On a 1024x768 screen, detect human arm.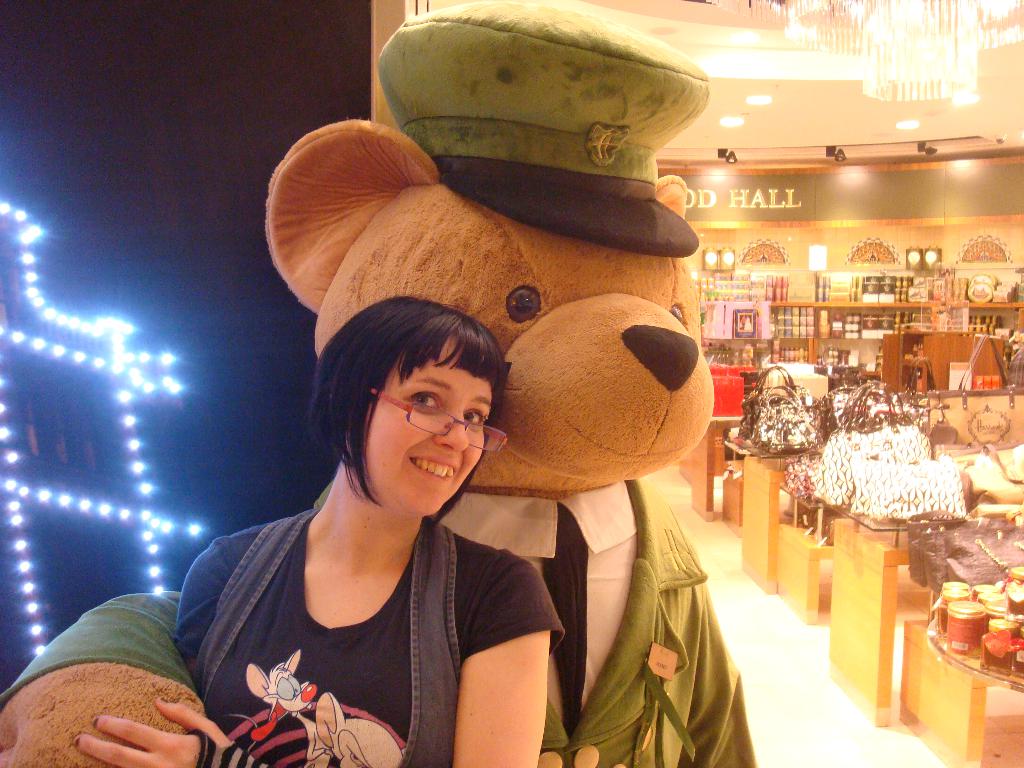
(169,518,276,692).
